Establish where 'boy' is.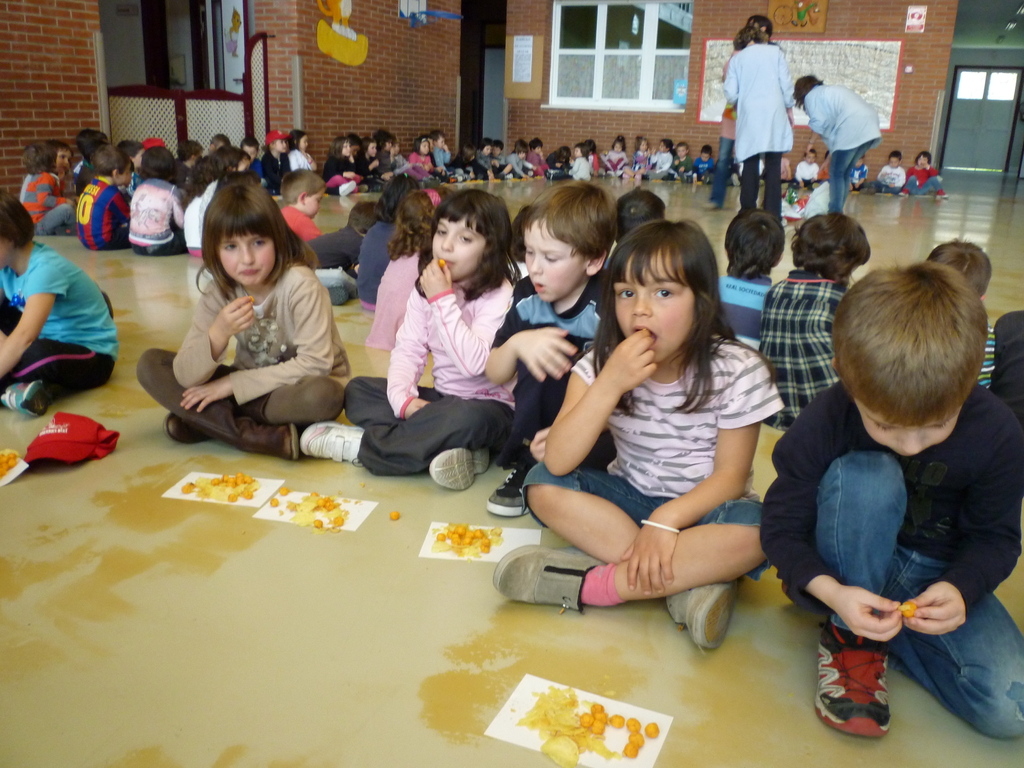
Established at BBox(79, 153, 120, 246).
